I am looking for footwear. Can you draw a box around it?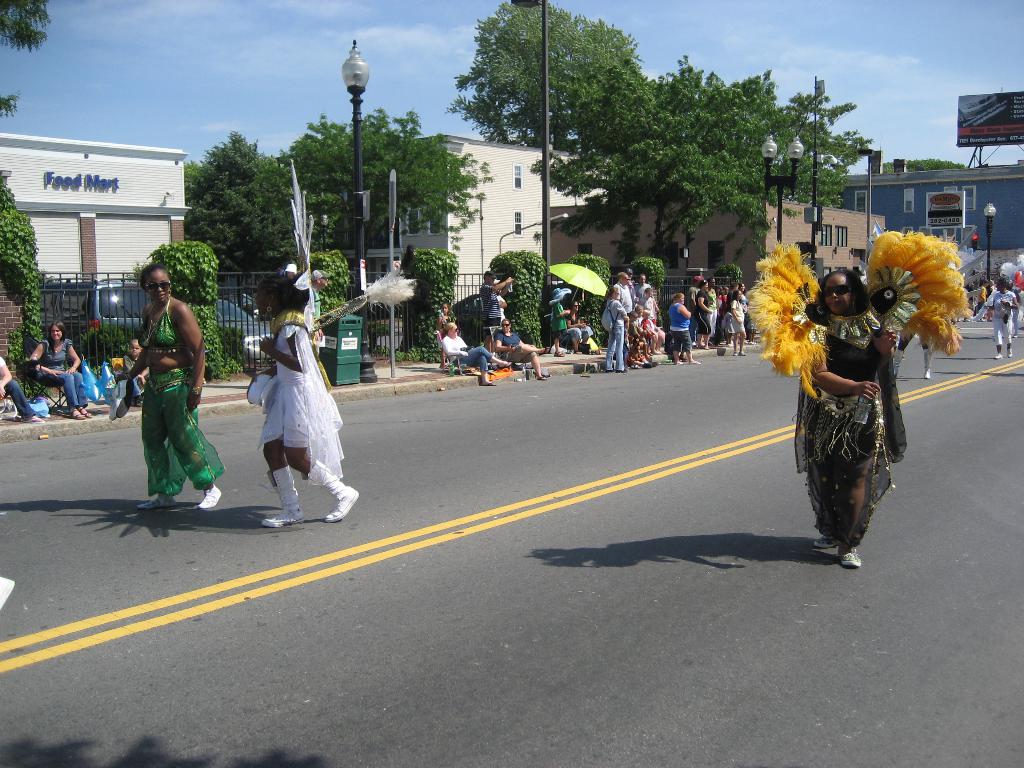
Sure, the bounding box is box=[843, 546, 860, 572].
